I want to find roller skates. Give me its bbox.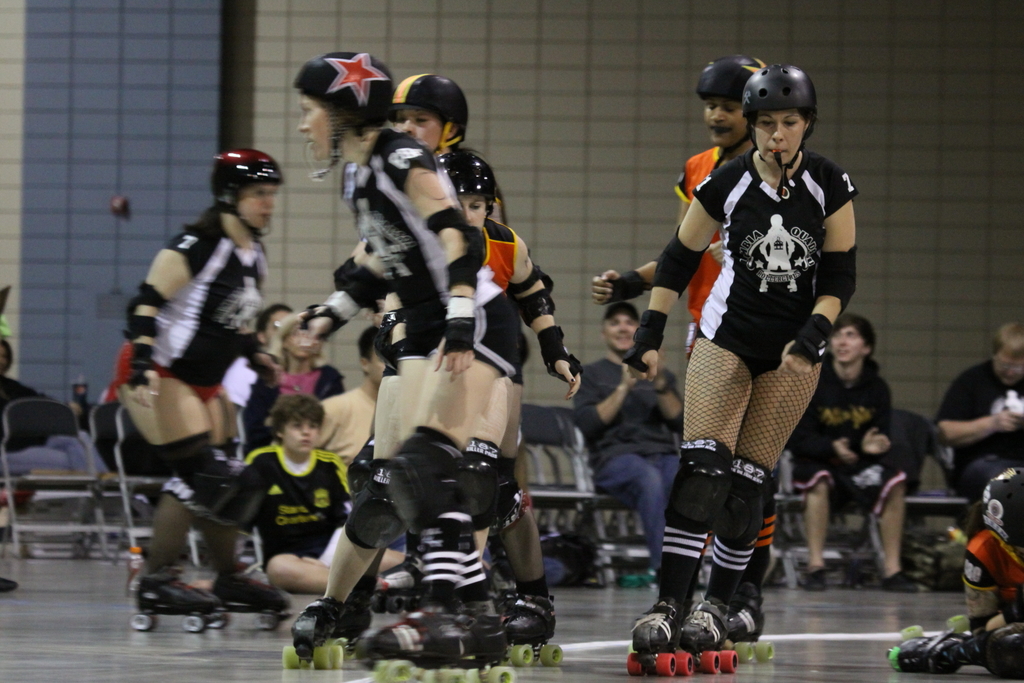
bbox=[212, 568, 296, 632].
